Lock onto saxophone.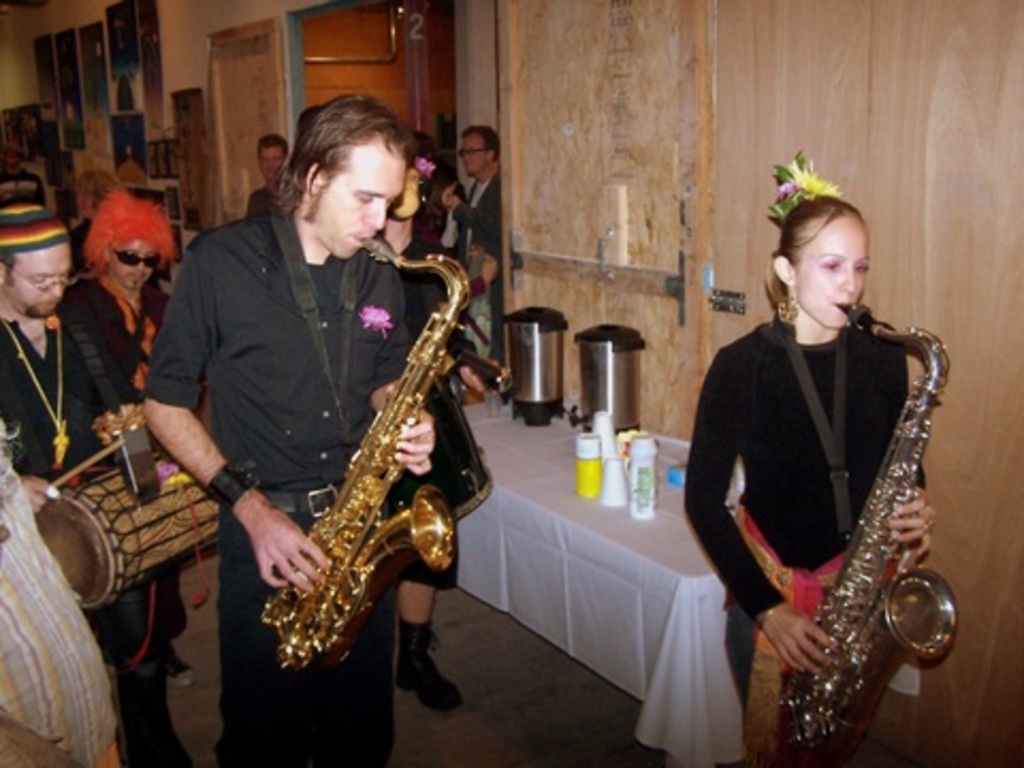
Locked: (x1=774, y1=301, x2=958, y2=766).
